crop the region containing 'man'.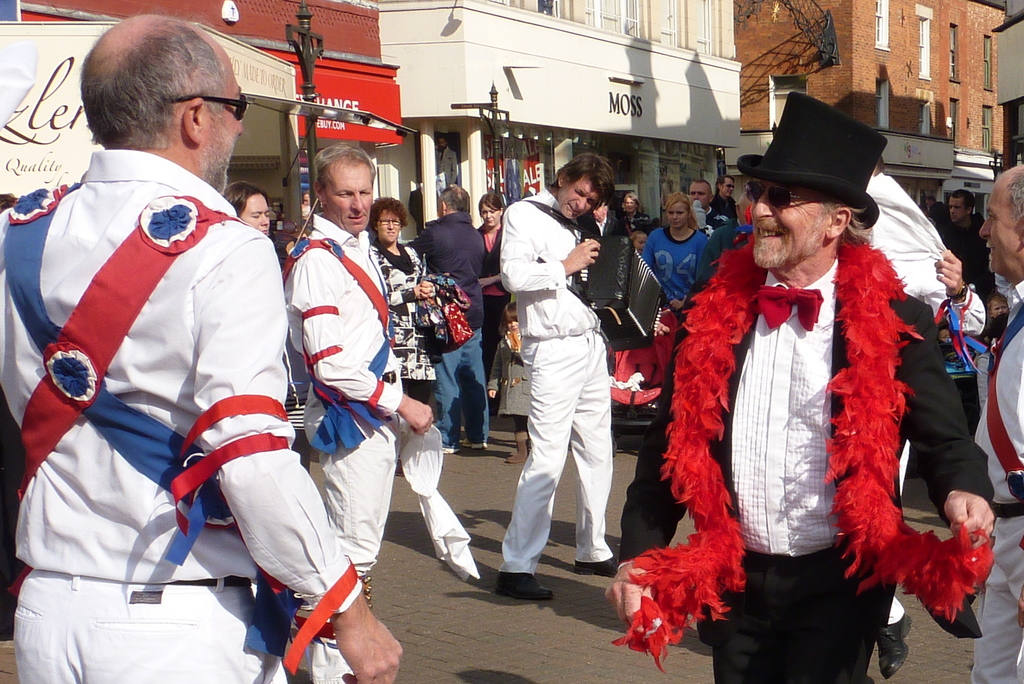
Crop region: box(973, 156, 1023, 683).
